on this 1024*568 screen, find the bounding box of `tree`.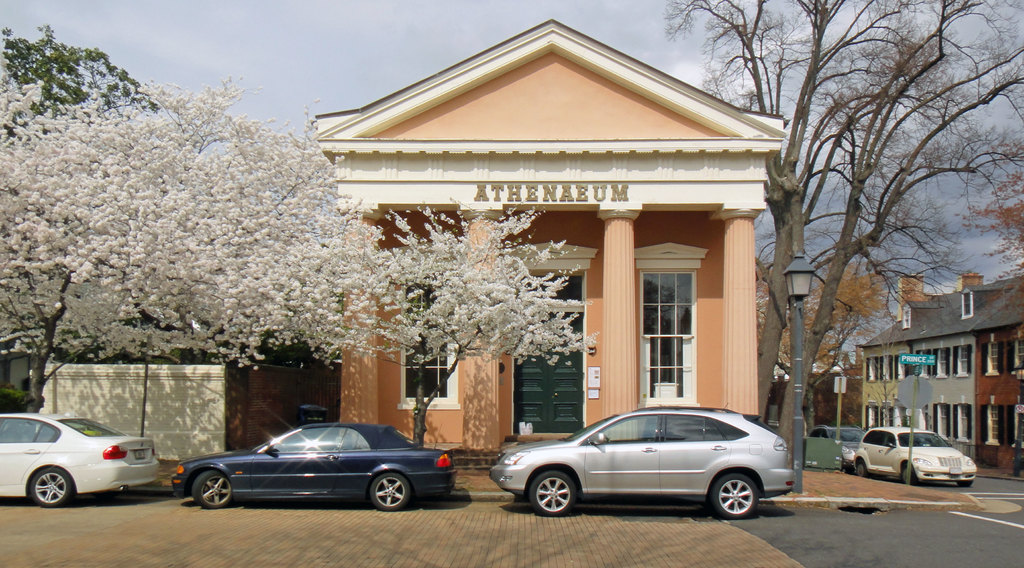
Bounding box: {"x1": 0, "y1": 41, "x2": 150, "y2": 132}.
